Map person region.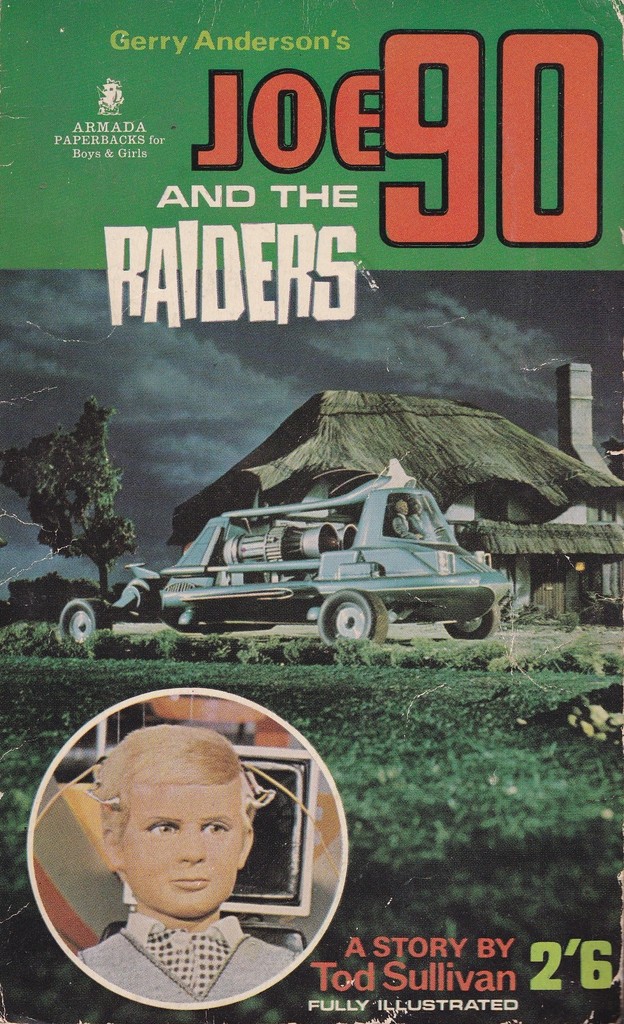
Mapped to 79,719,309,1016.
